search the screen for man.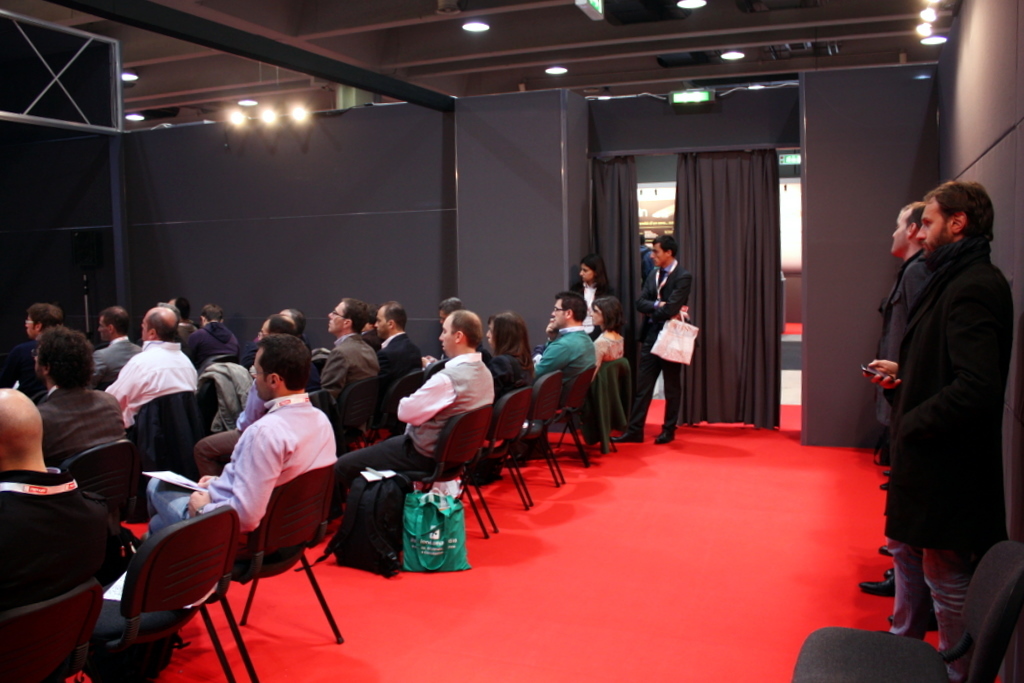
Found at bbox(847, 169, 1015, 658).
